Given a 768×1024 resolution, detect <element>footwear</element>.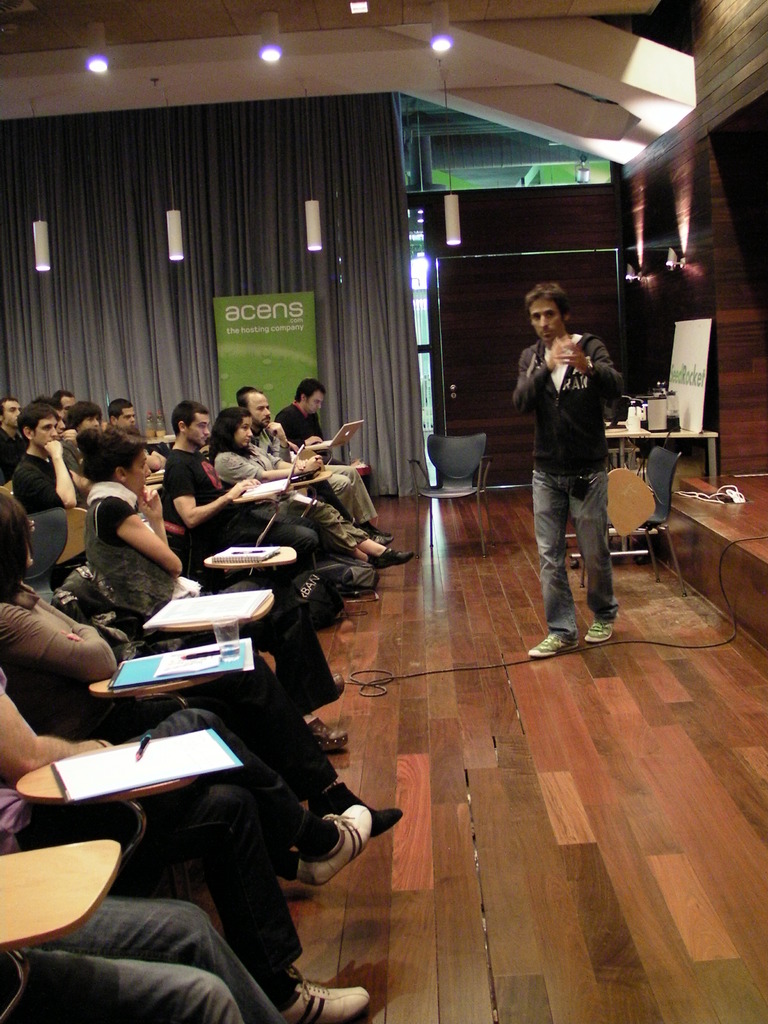
272 977 372 1023.
